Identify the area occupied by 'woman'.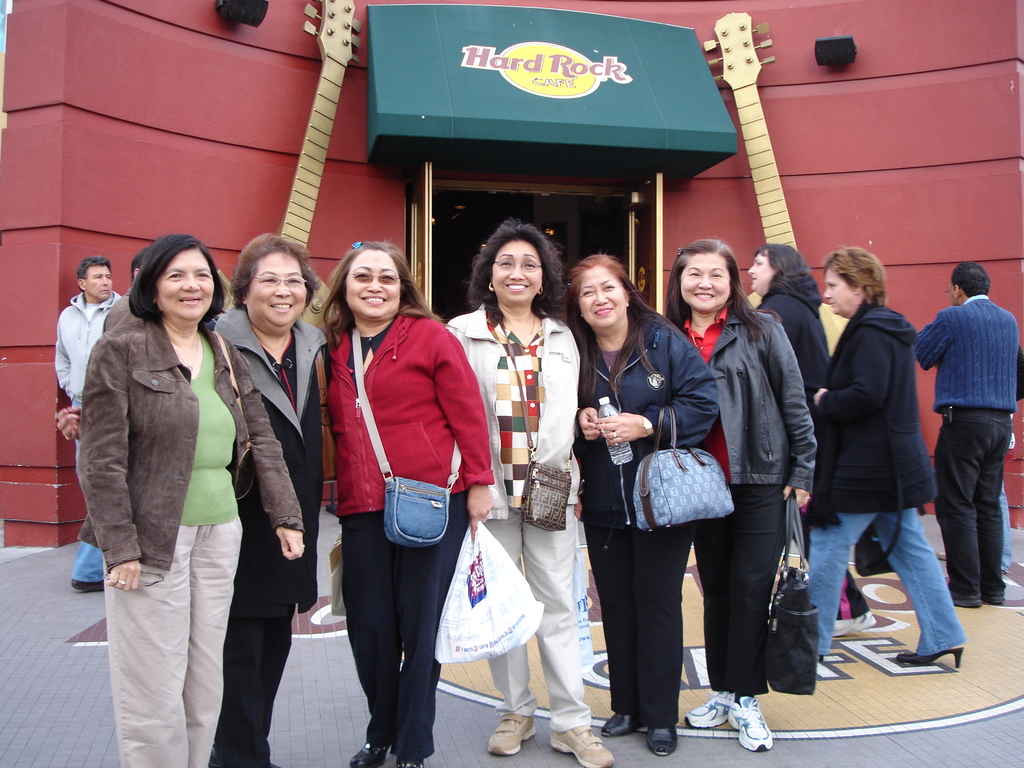
Area: 803, 246, 969, 668.
